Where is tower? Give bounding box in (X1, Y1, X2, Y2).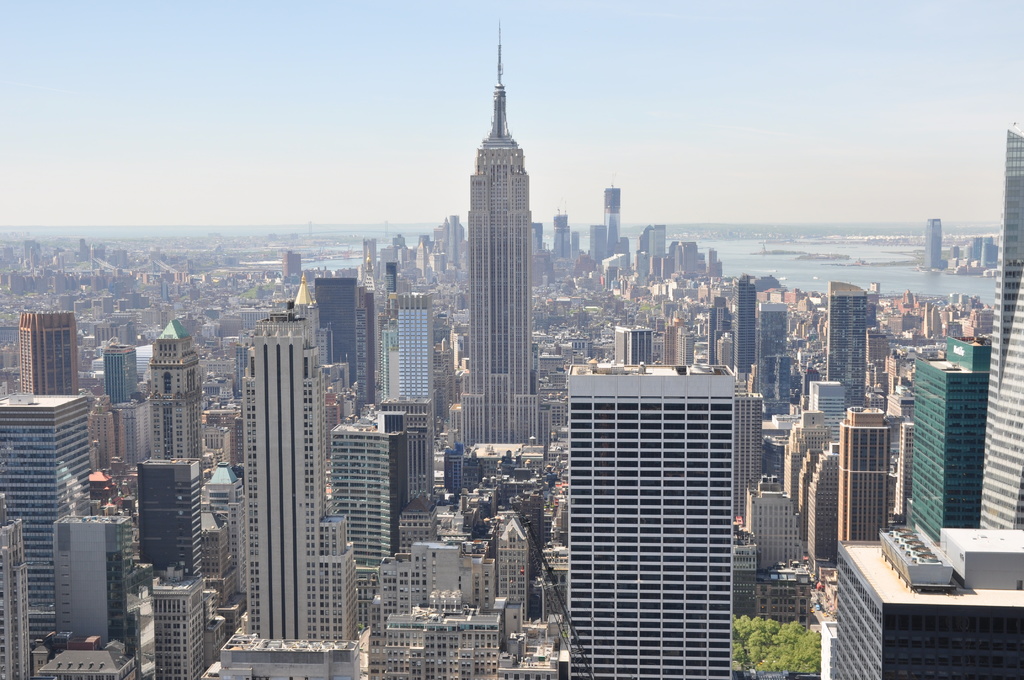
(732, 275, 757, 396).
